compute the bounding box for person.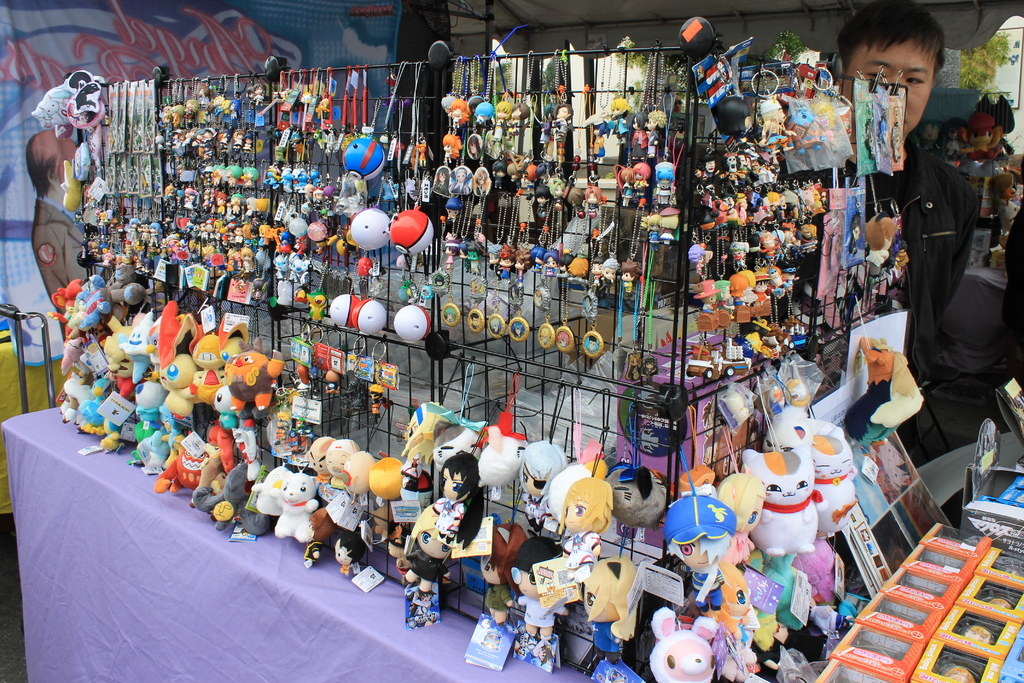
x1=408 y1=591 x2=433 y2=627.
